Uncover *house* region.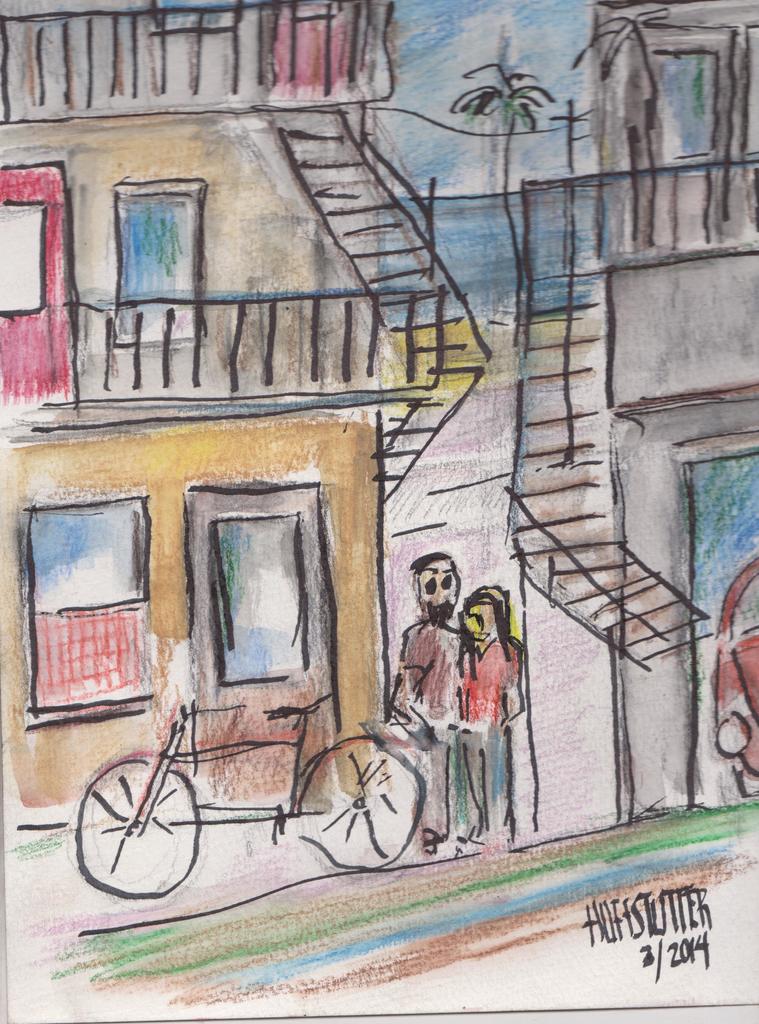
Uncovered: 0, 0, 758, 802.
